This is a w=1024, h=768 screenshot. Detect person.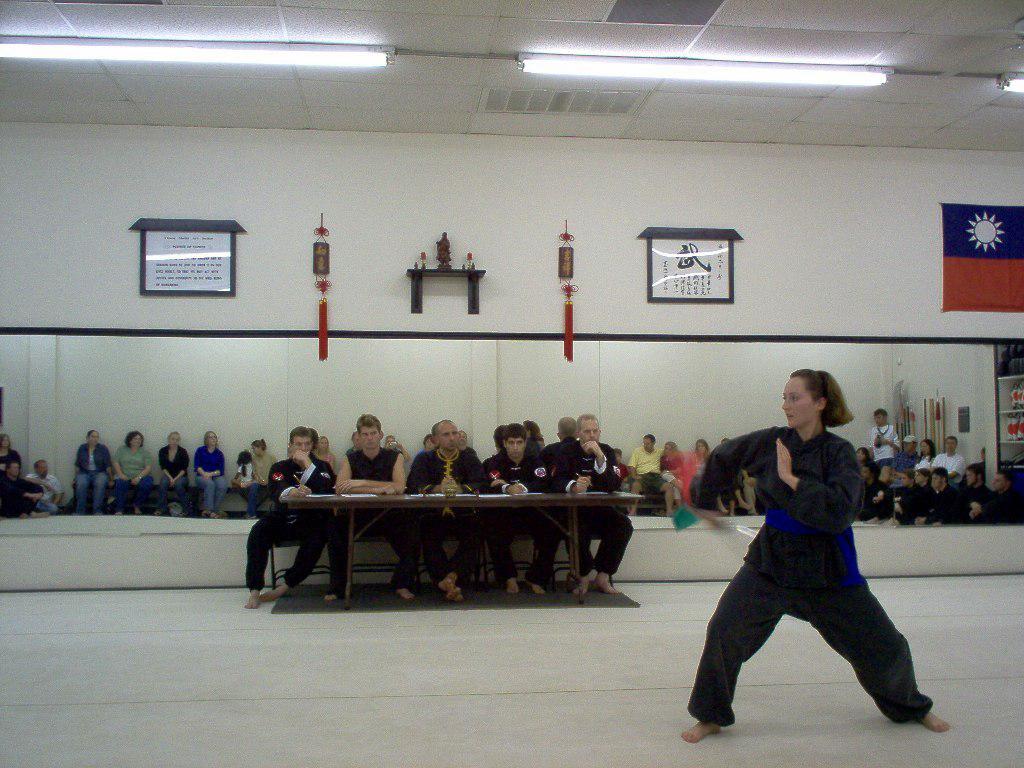
961/466/989/512.
